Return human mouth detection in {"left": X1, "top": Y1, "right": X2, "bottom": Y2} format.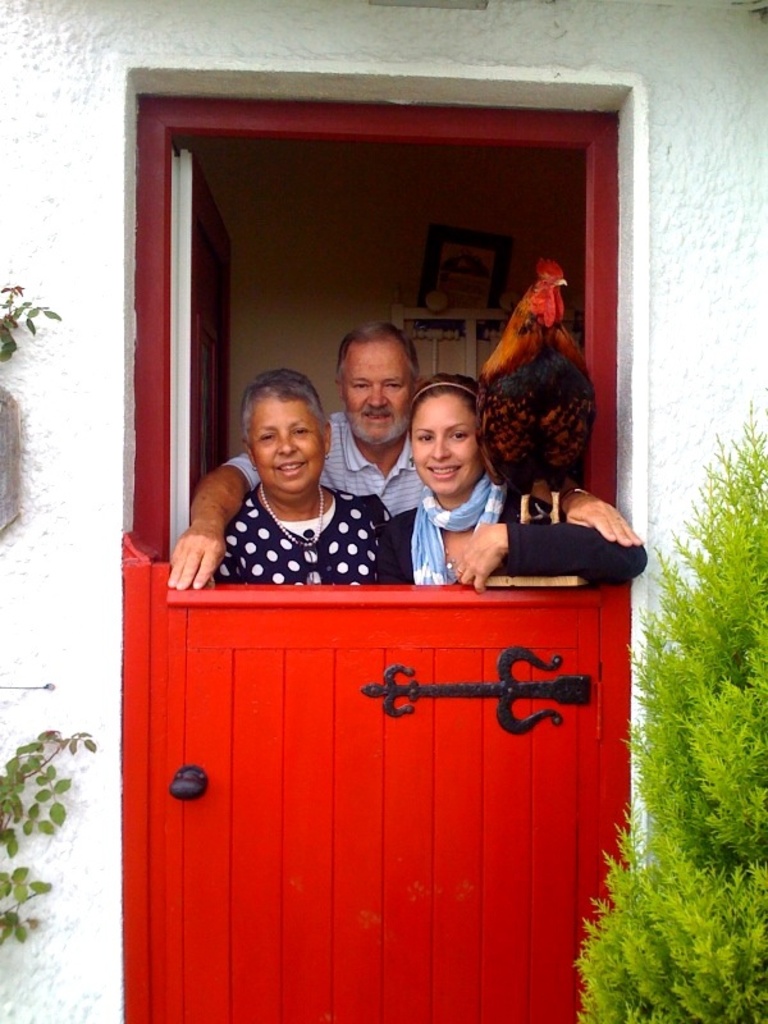
{"left": 356, "top": 410, "right": 394, "bottom": 428}.
